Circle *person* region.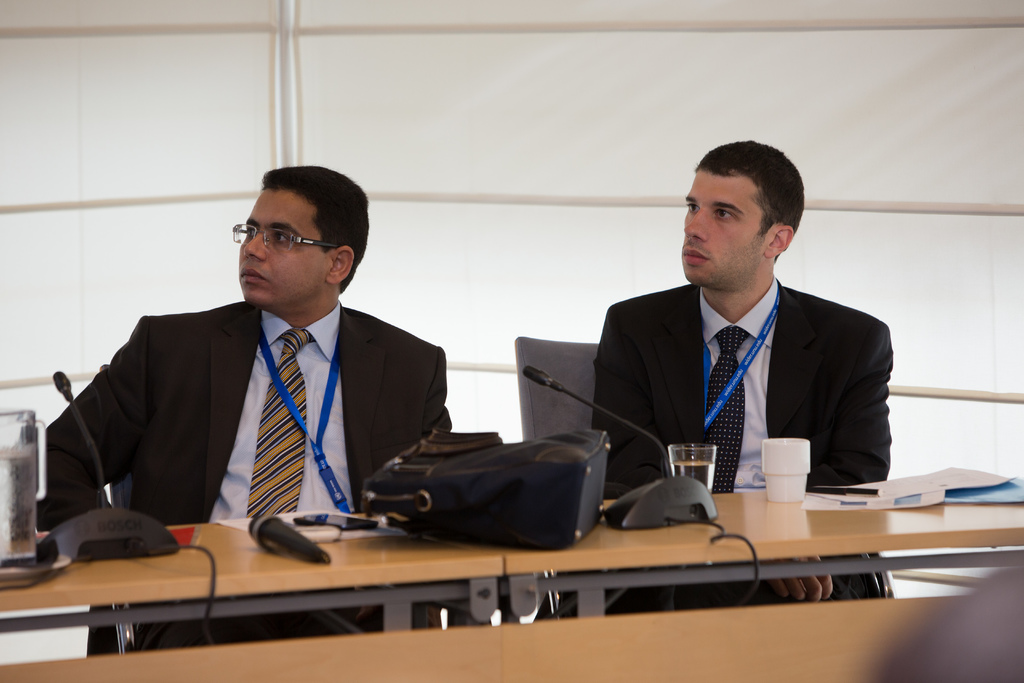
Region: x1=578, y1=147, x2=904, y2=529.
